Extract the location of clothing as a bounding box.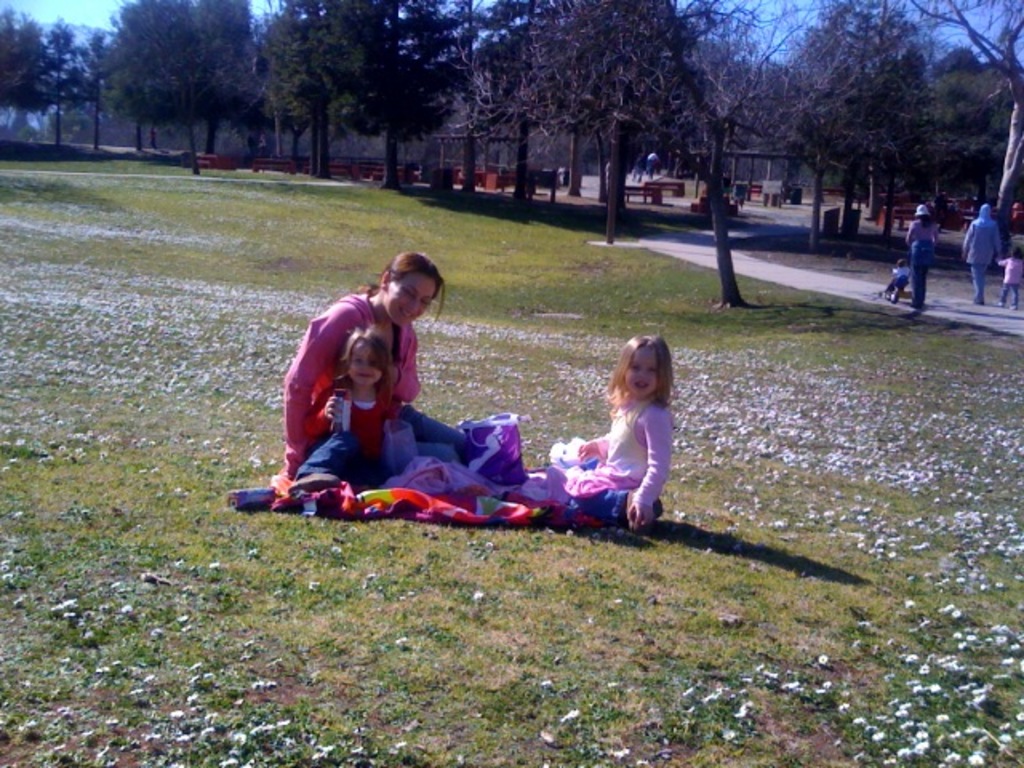
563 414 664 510.
